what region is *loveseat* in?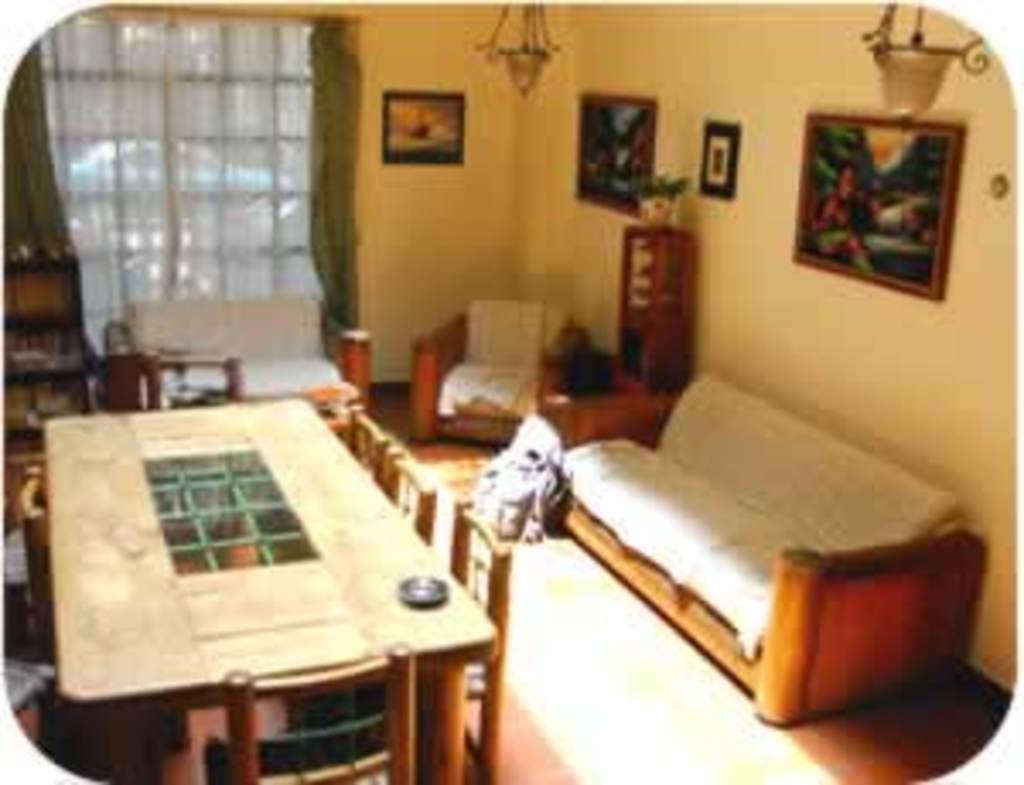
106/300/369/406.
